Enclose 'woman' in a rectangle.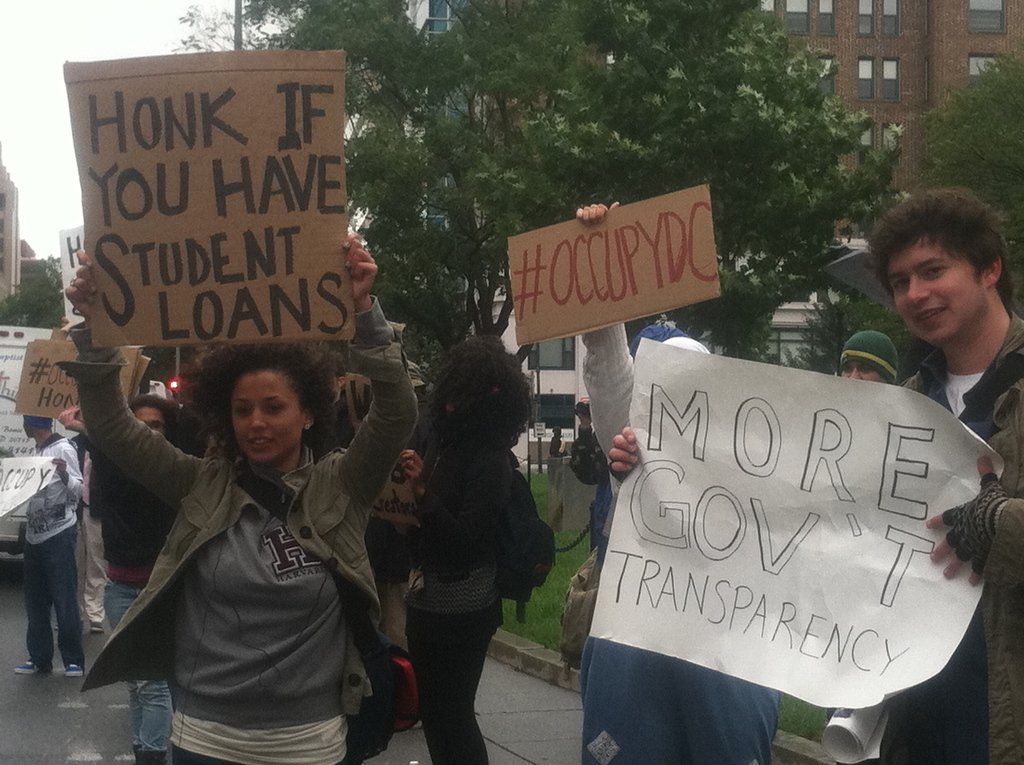
x1=385, y1=329, x2=538, y2=764.
